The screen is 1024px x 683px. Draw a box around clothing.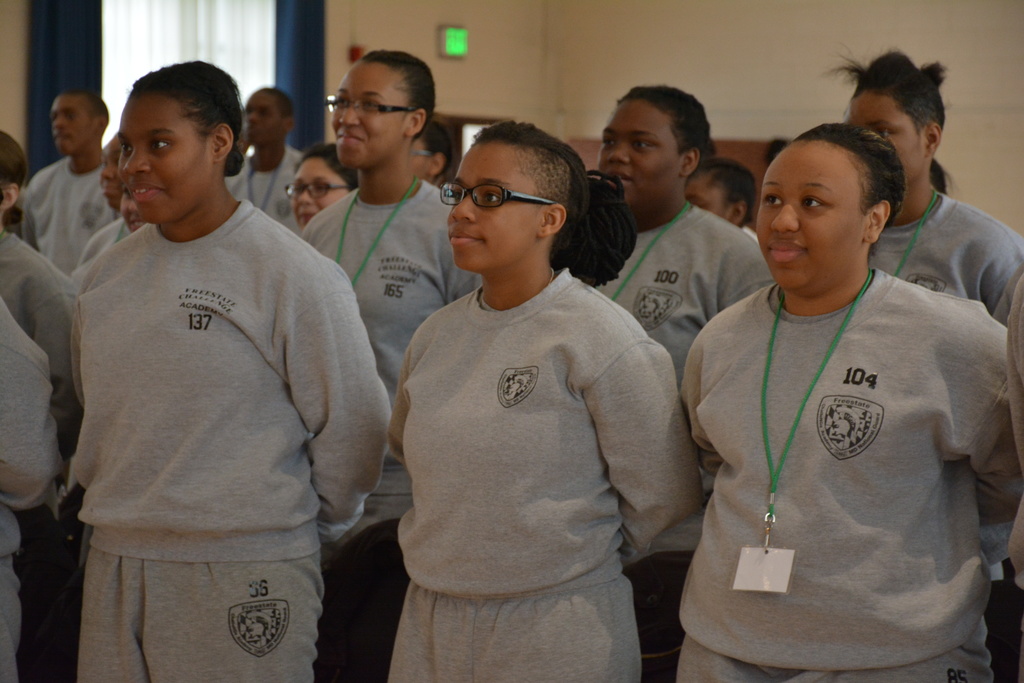
{"left": 383, "top": 249, "right": 713, "bottom": 677}.
